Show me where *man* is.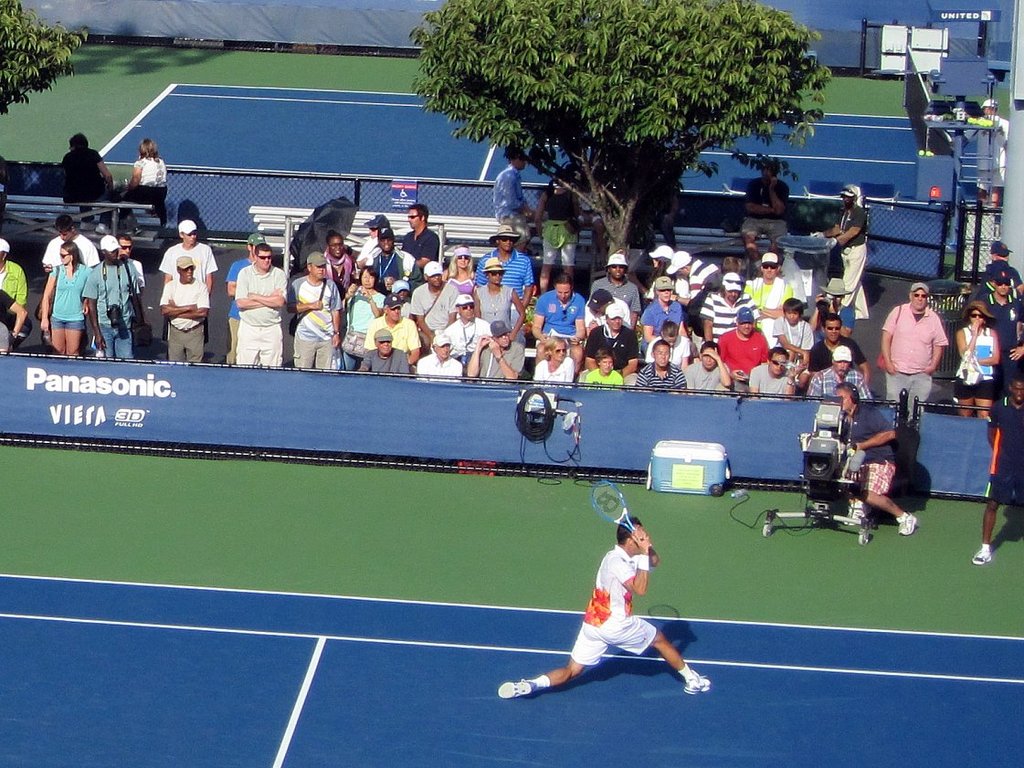
*man* is at (364,293,422,368).
